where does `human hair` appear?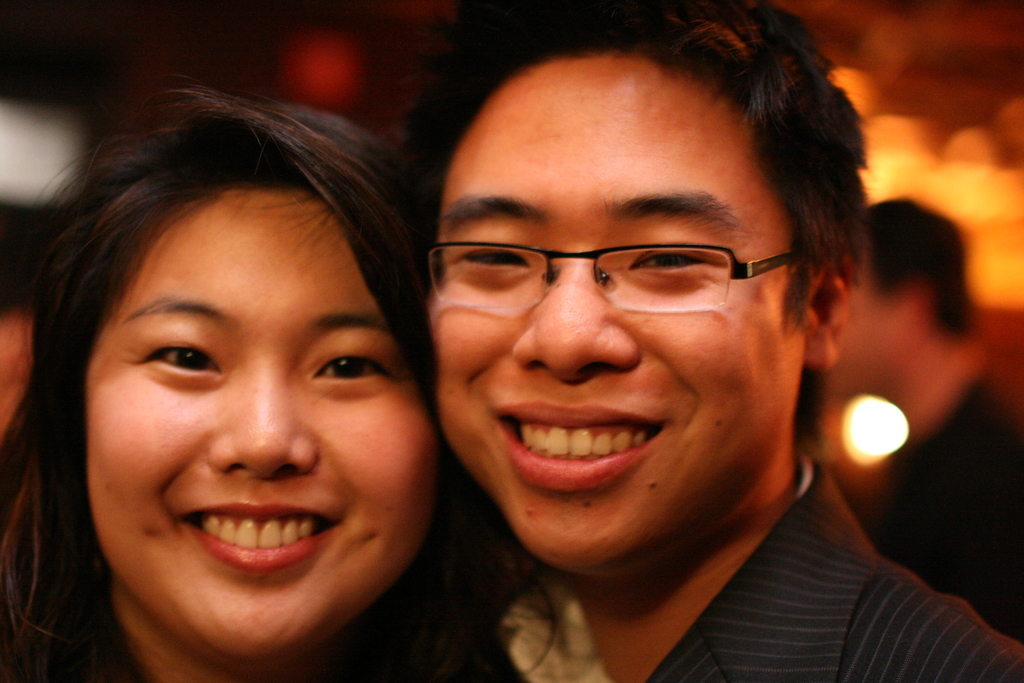
Appears at box(396, 0, 872, 458).
